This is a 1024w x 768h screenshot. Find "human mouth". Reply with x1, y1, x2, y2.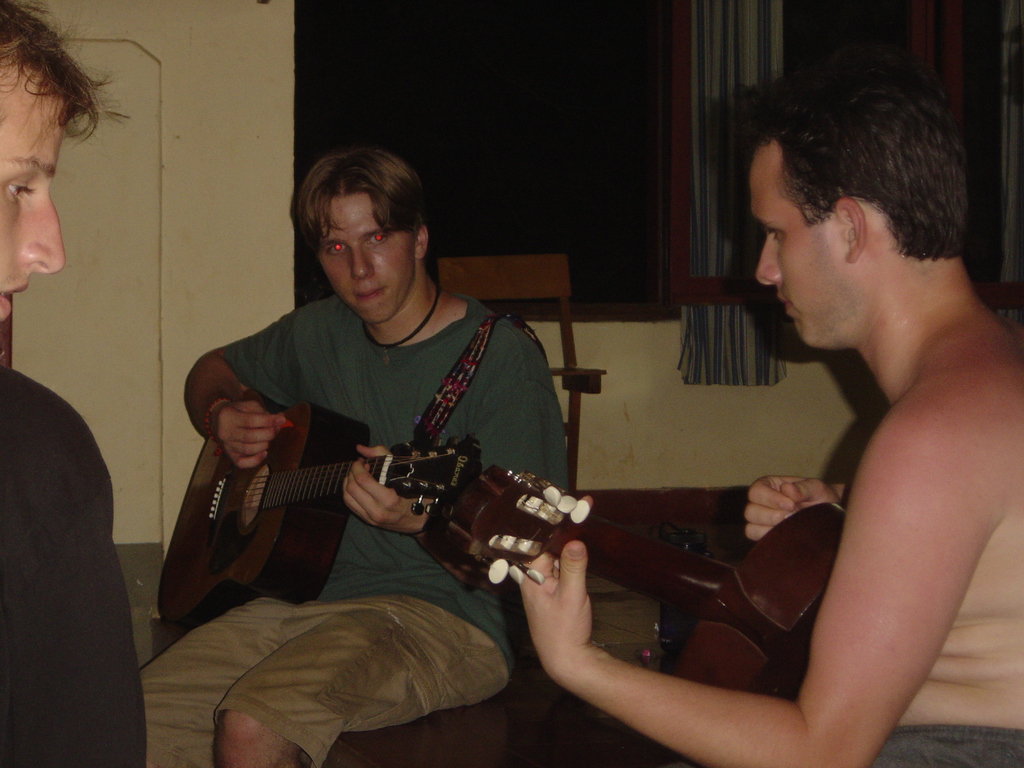
0, 284, 26, 319.
